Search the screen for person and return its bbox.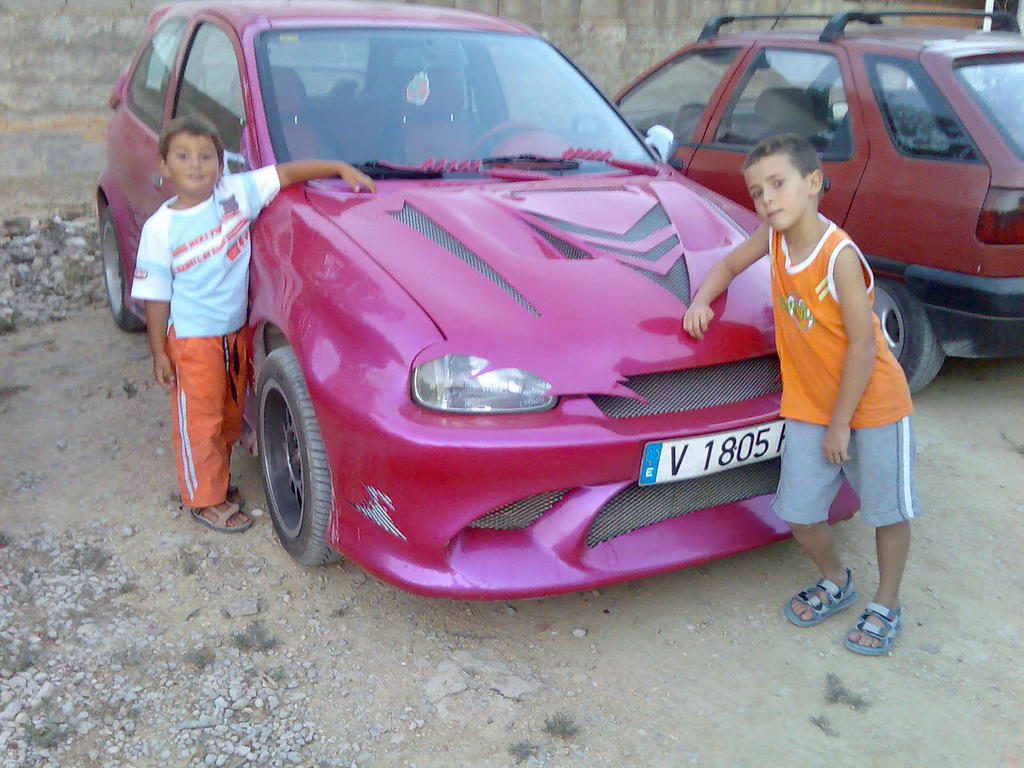
Found: 682:135:922:655.
